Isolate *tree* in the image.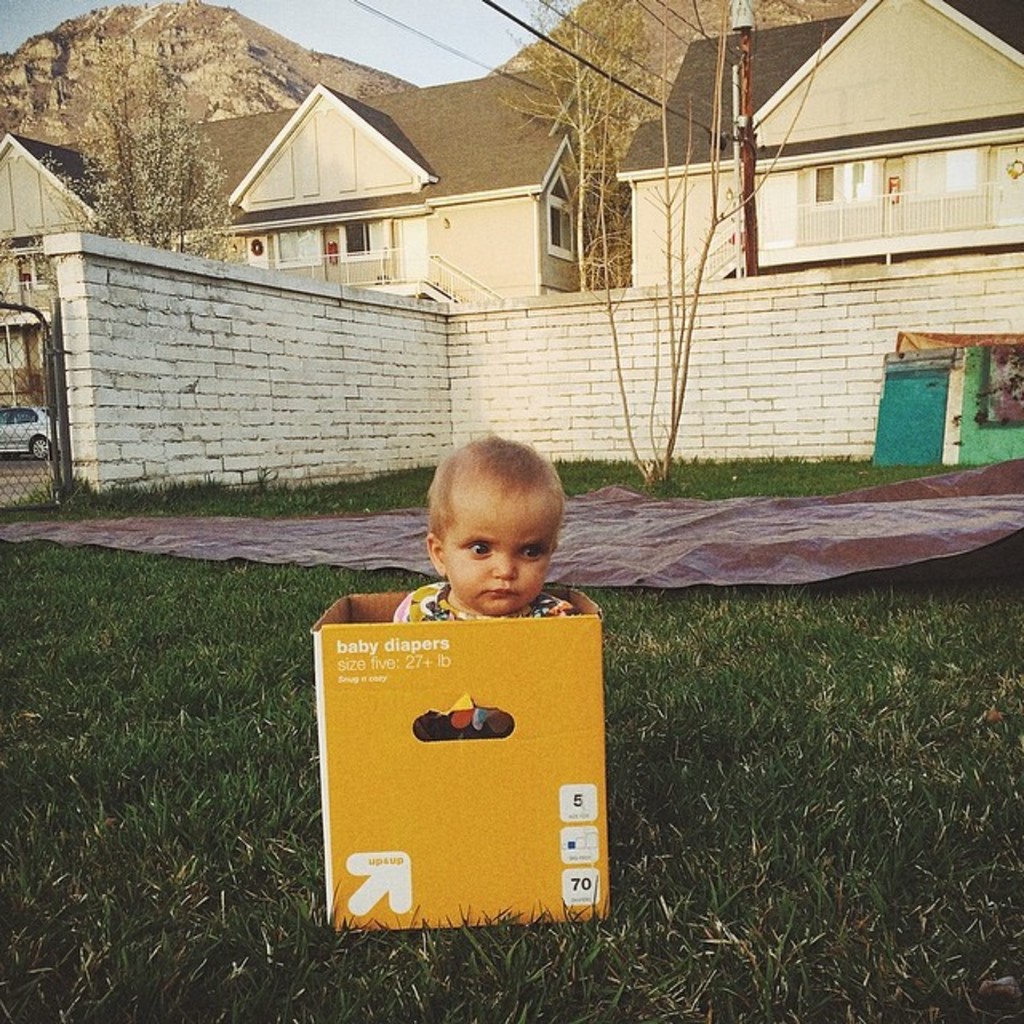
Isolated region: bbox=[493, 10, 654, 322].
